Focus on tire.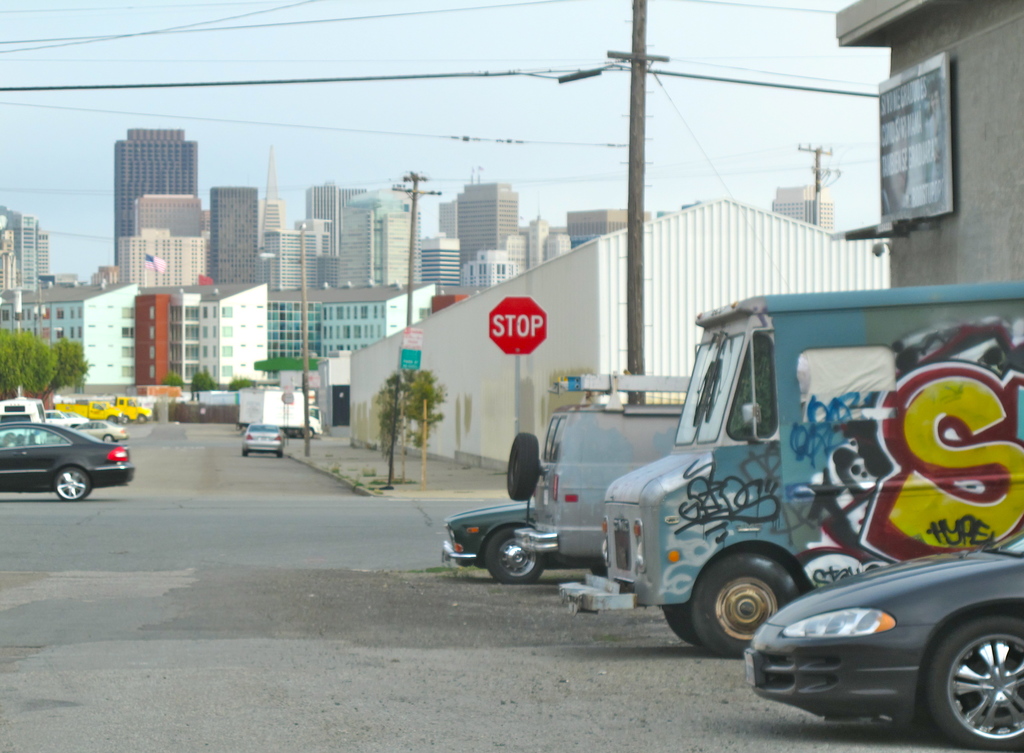
Focused at {"left": 485, "top": 526, "right": 545, "bottom": 586}.
